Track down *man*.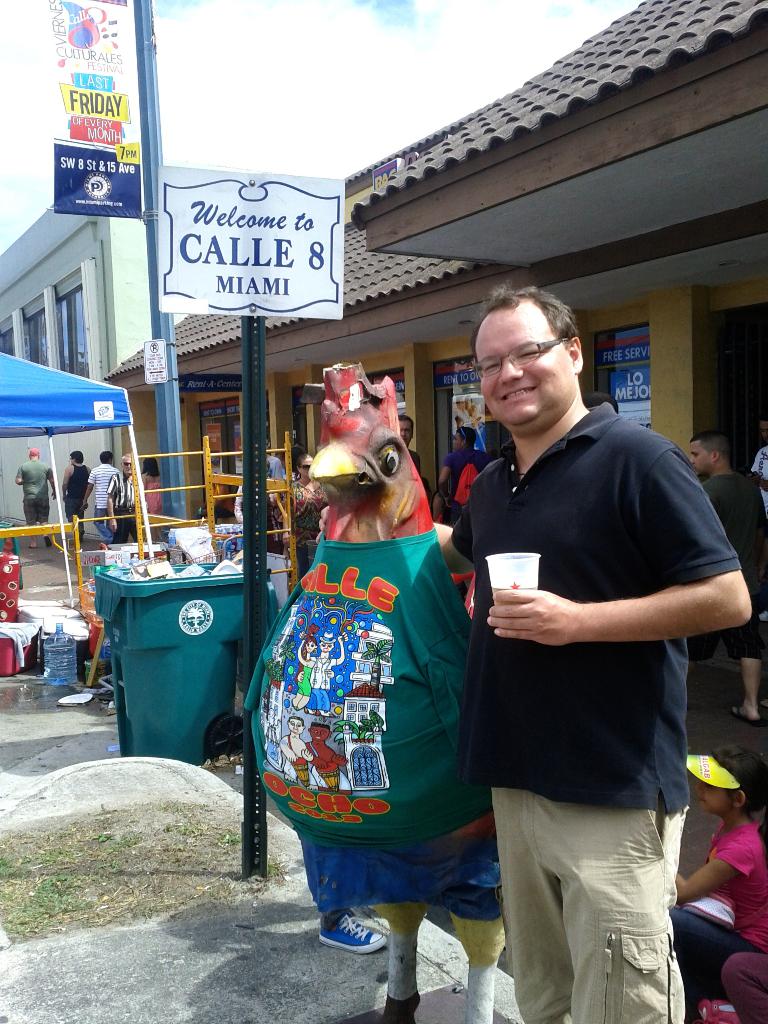
Tracked to (left=458, top=277, right=767, bottom=1023).
